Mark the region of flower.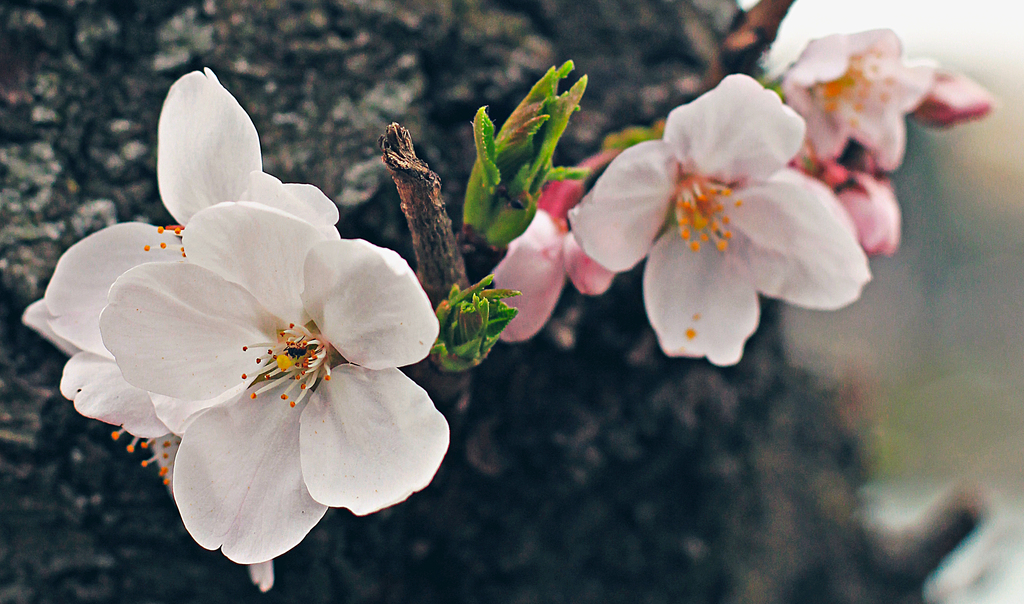
Region: [24,65,335,363].
